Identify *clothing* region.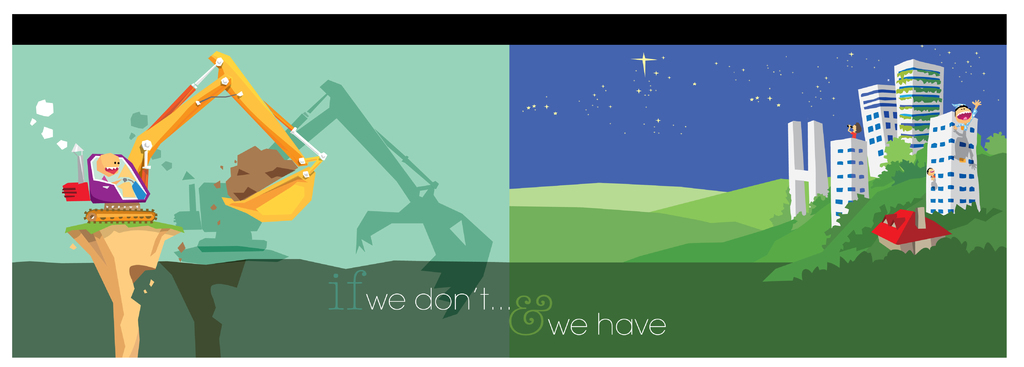
Region: box(956, 112, 977, 131).
